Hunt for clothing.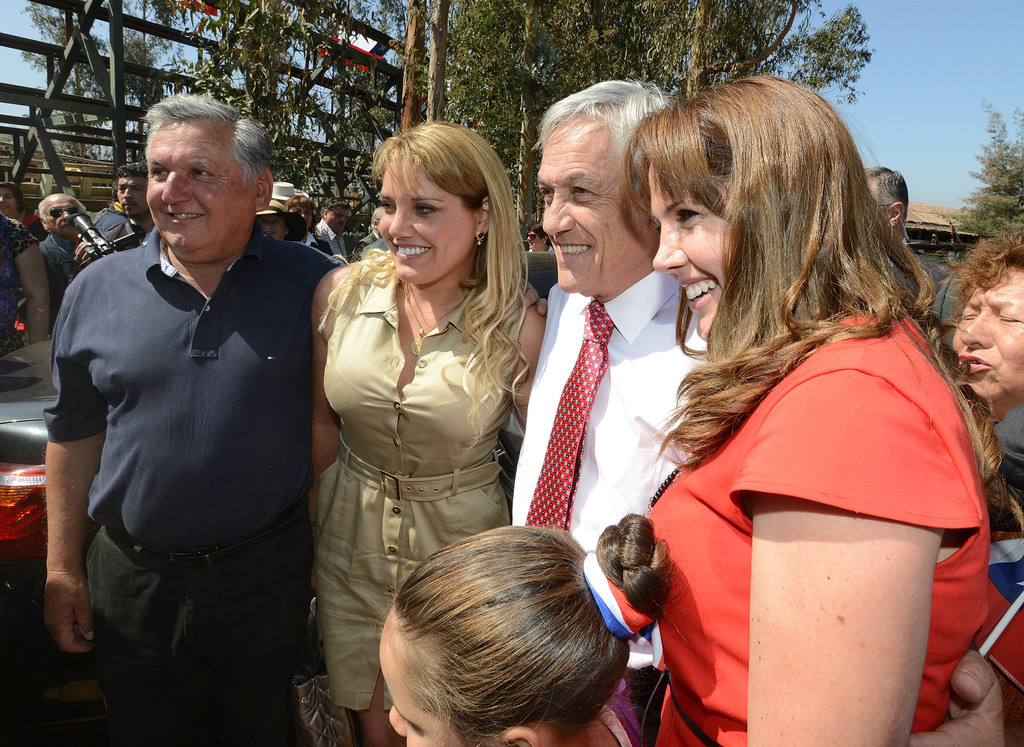
Hunted down at select_region(312, 216, 351, 267).
